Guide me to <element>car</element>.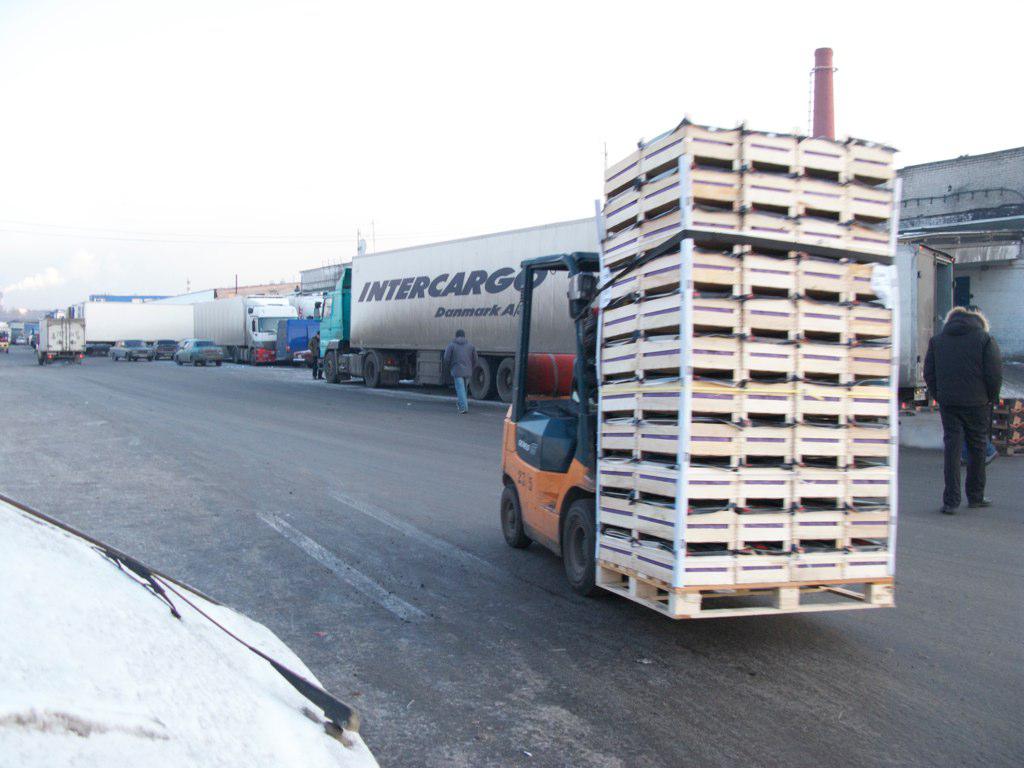
Guidance: 170:335:226:367.
